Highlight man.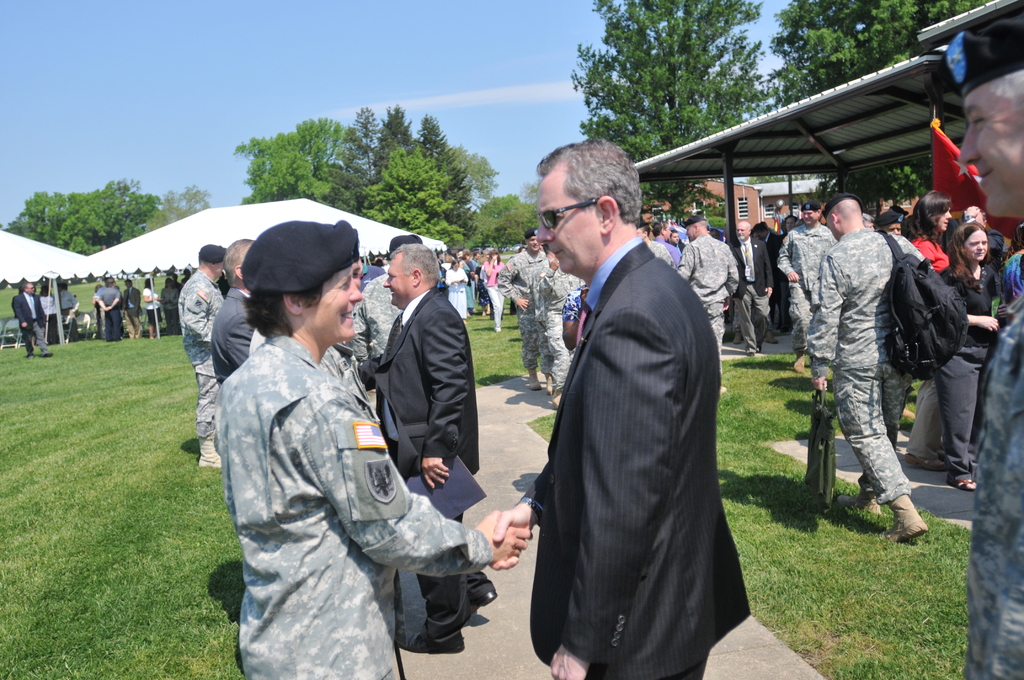
Highlighted region: box=[635, 222, 677, 270].
